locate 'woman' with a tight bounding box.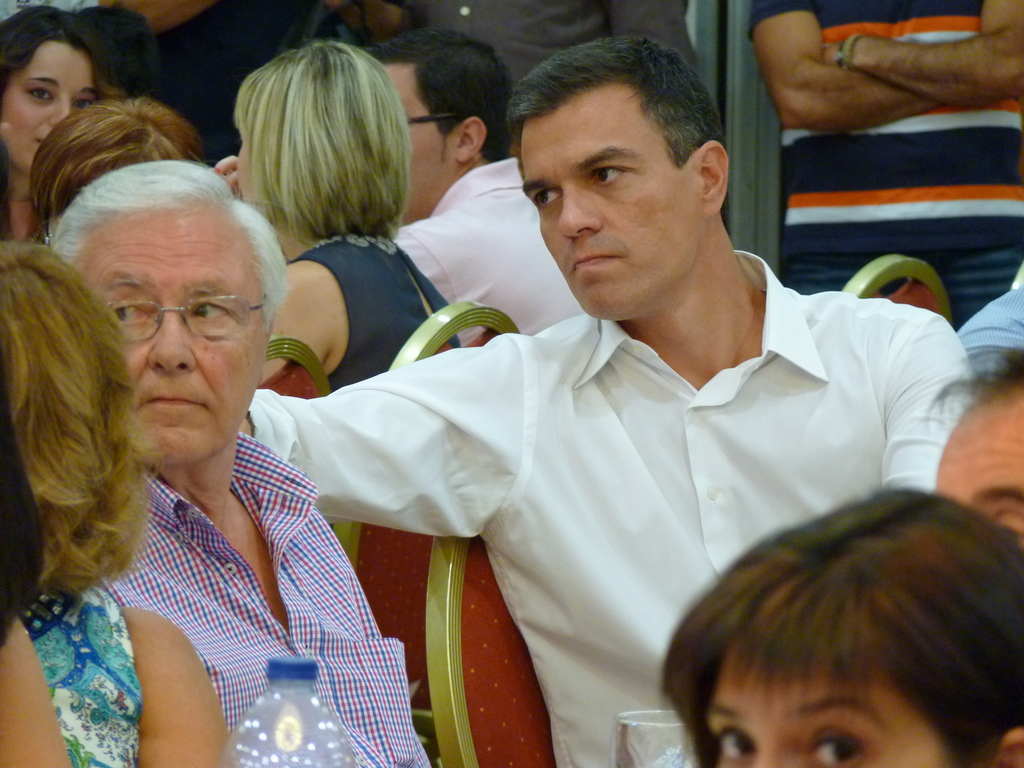
(x1=184, y1=40, x2=468, y2=365).
